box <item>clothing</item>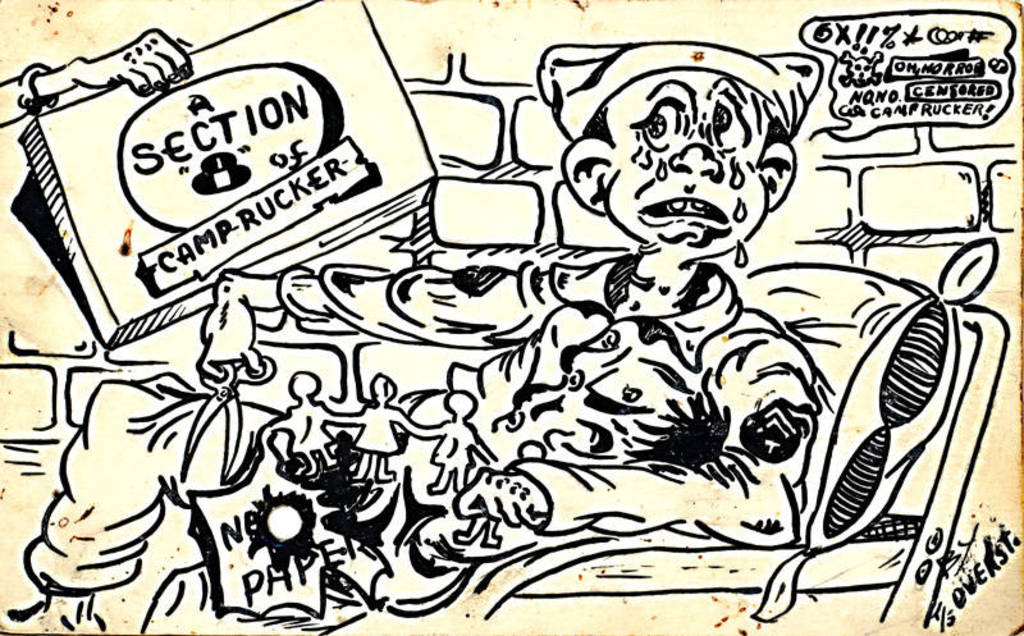
l=22, t=244, r=826, b=635
